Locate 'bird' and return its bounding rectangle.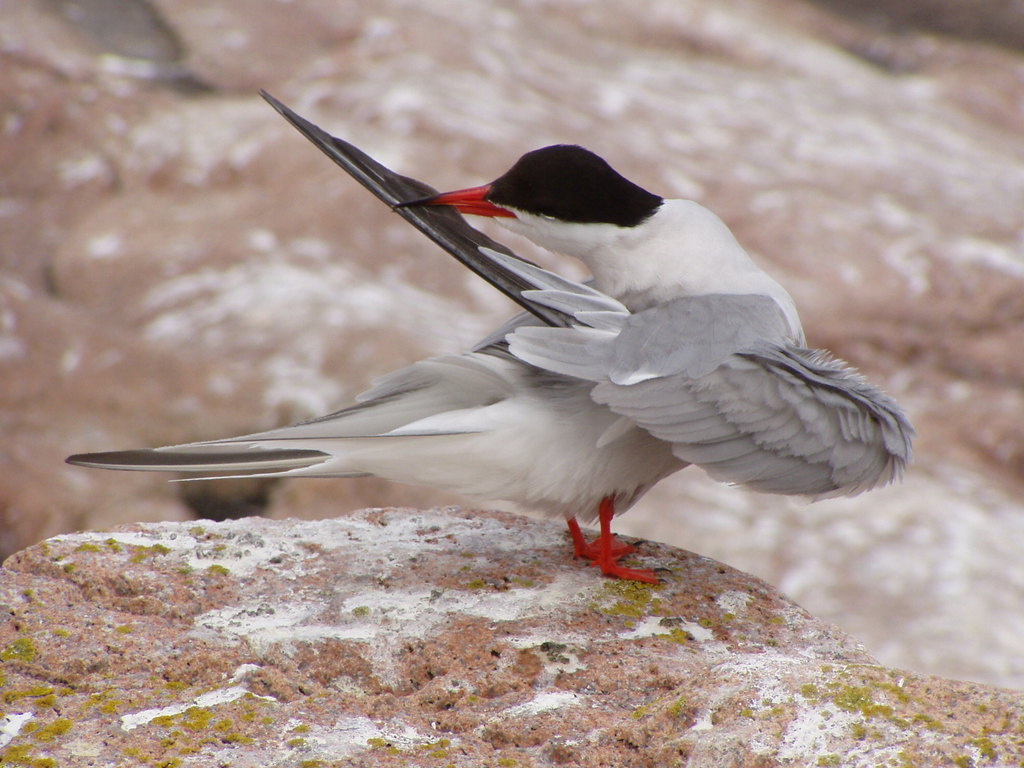
x1=59, y1=141, x2=909, y2=572.
